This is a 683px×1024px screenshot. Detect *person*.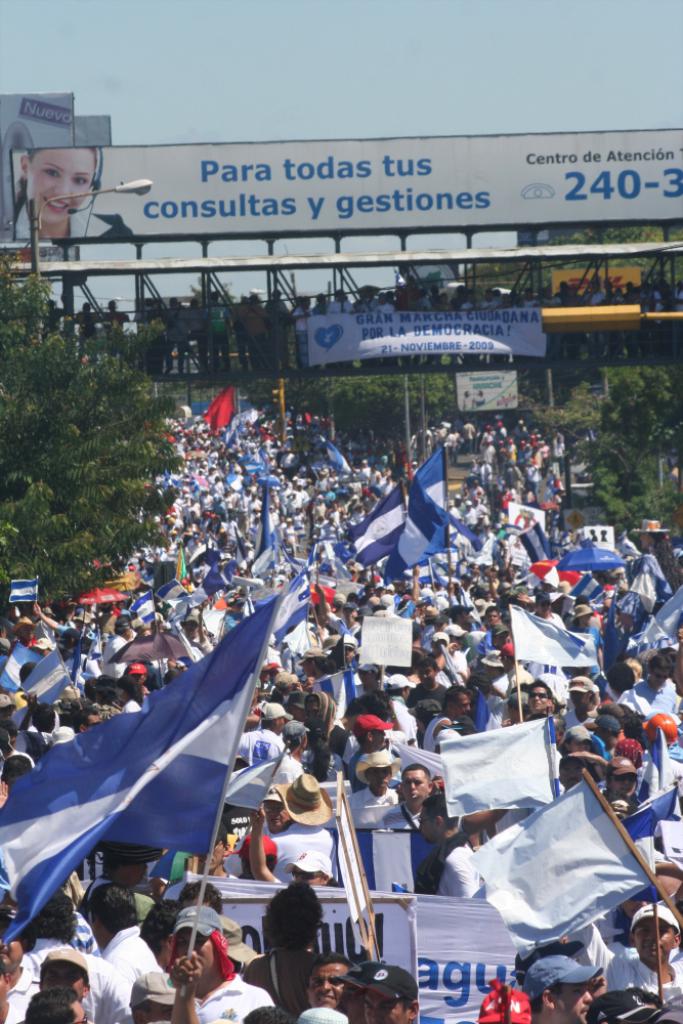
x1=15 y1=144 x2=132 y2=239.
